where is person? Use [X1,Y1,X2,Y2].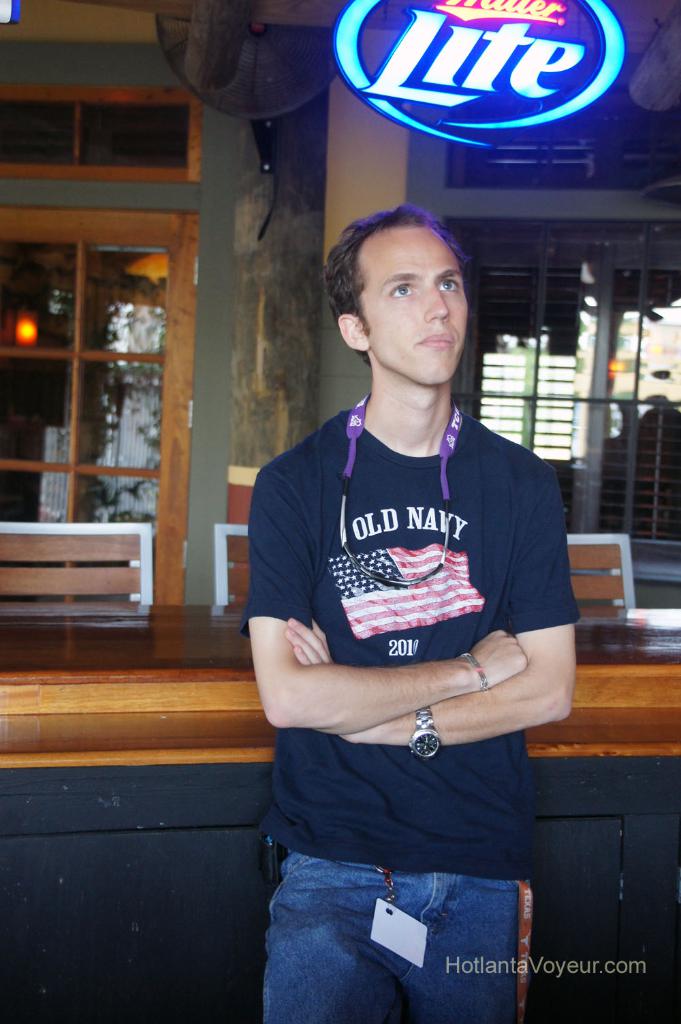
[237,203,580,1023].
